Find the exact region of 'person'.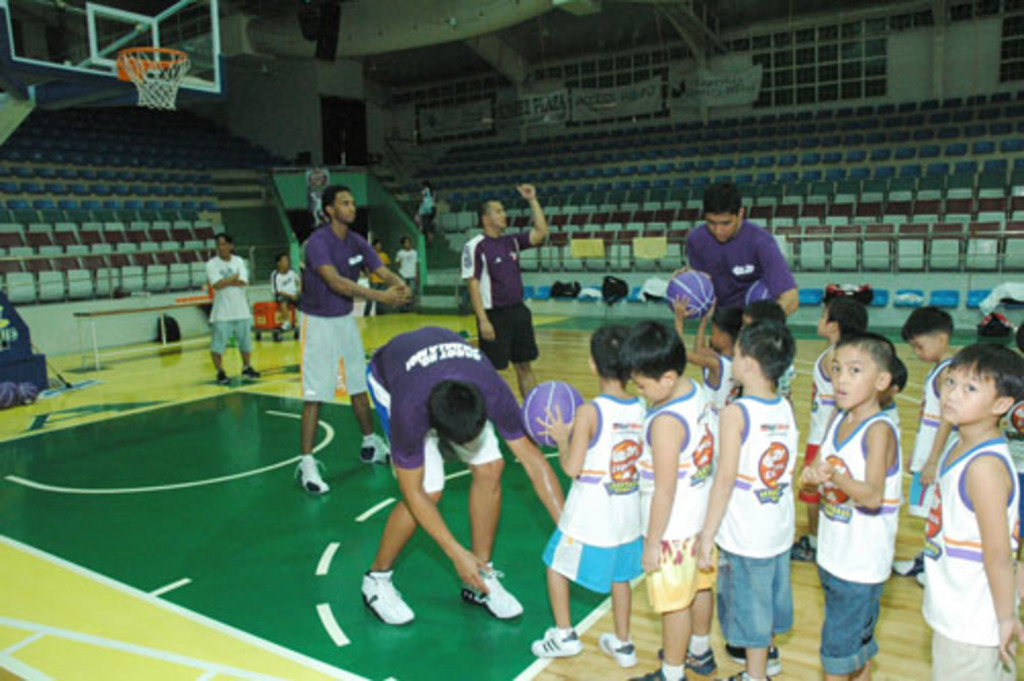
Exact region: 462, 184, 540, 395.
